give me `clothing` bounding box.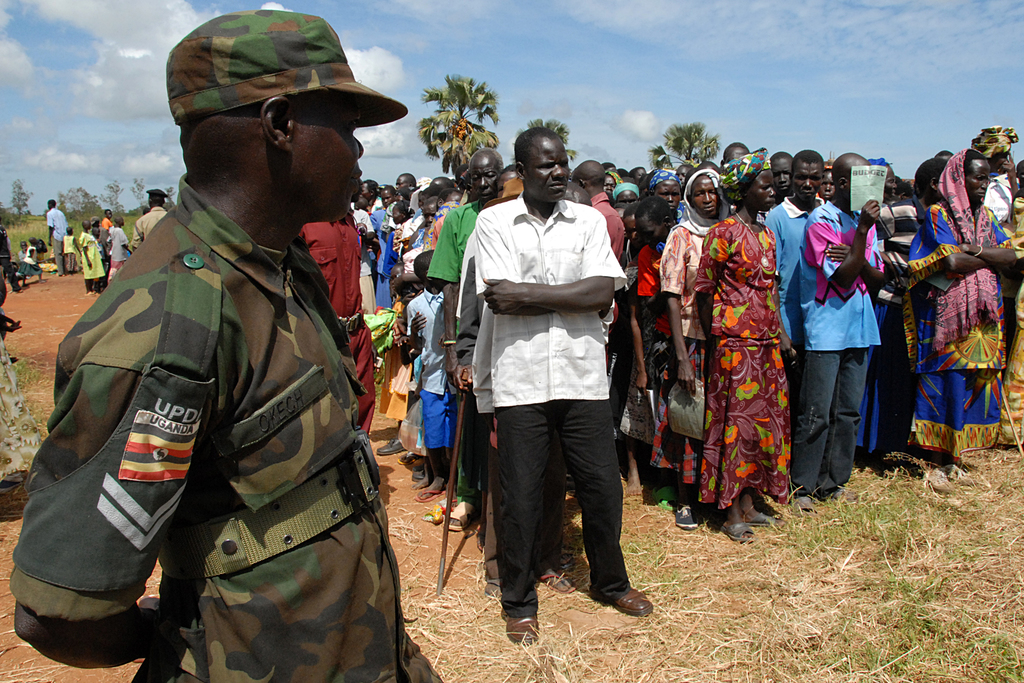
box(136, 210, 170, 237).
